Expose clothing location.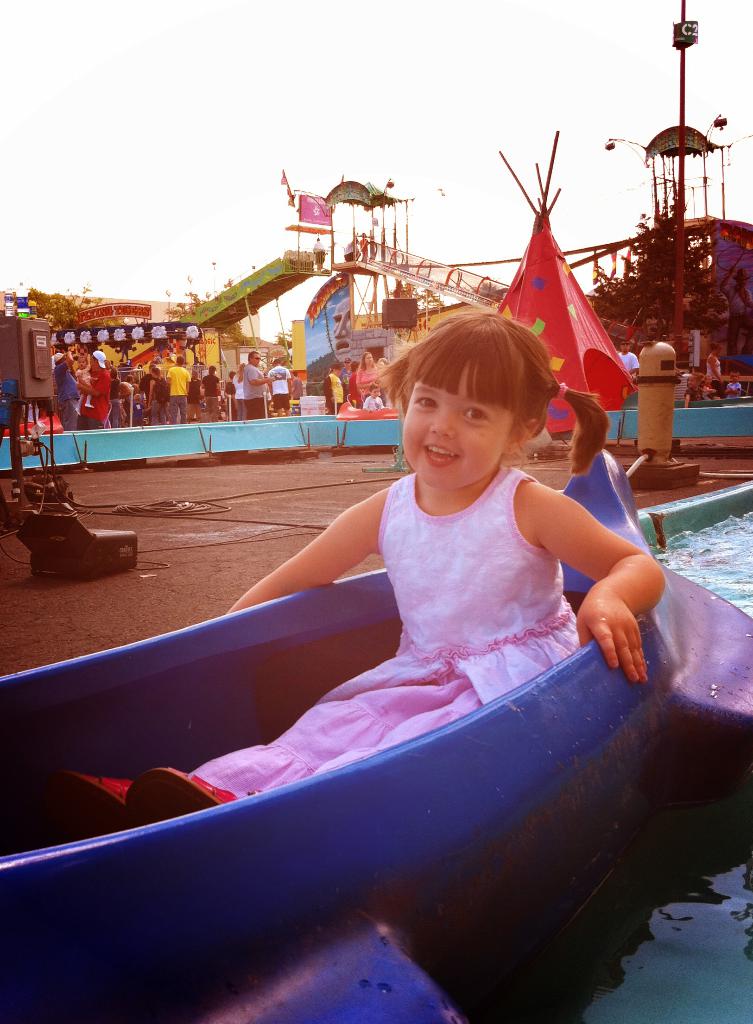
Exposed at (705,353,722,381).
